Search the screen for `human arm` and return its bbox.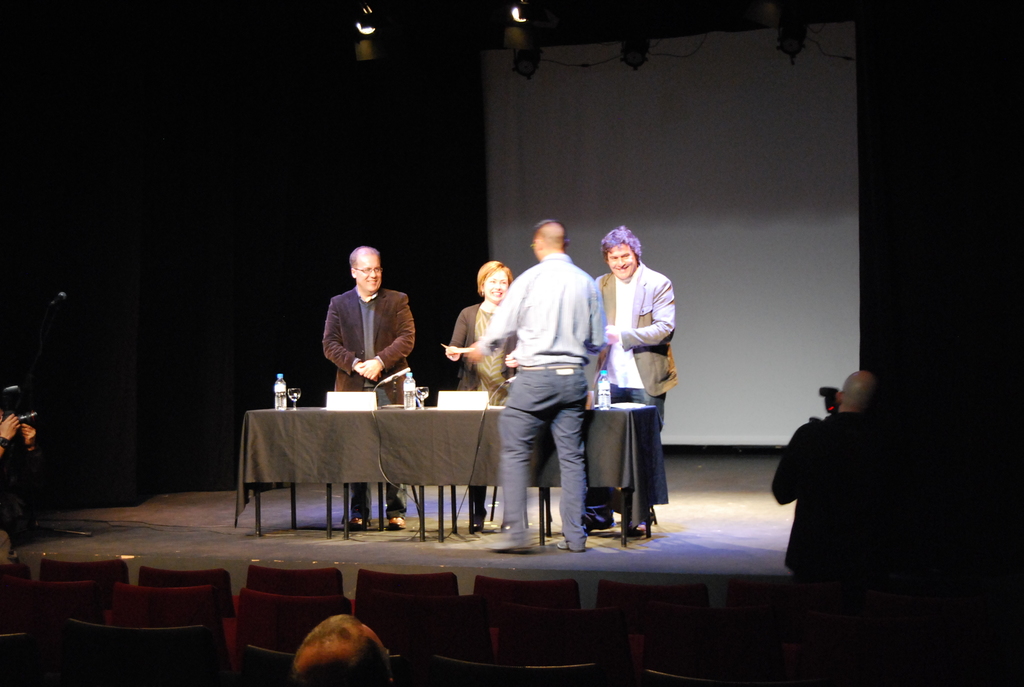
Found: l=605, t=280, r=676, b=351.
